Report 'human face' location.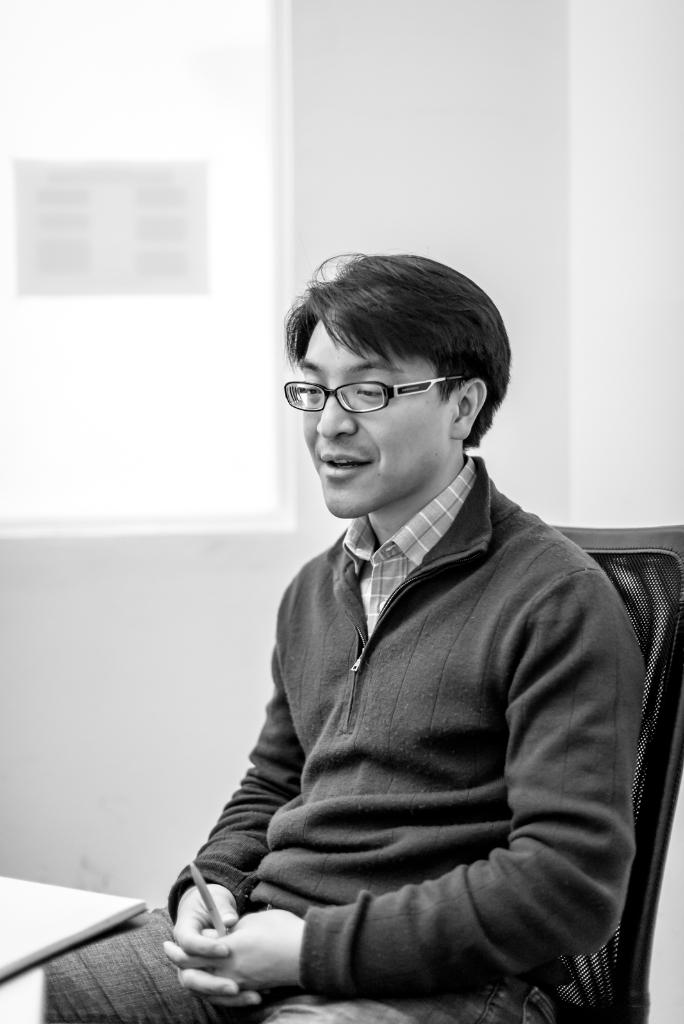
Report: x1=301 y1=333 x2=443 y2=518.
